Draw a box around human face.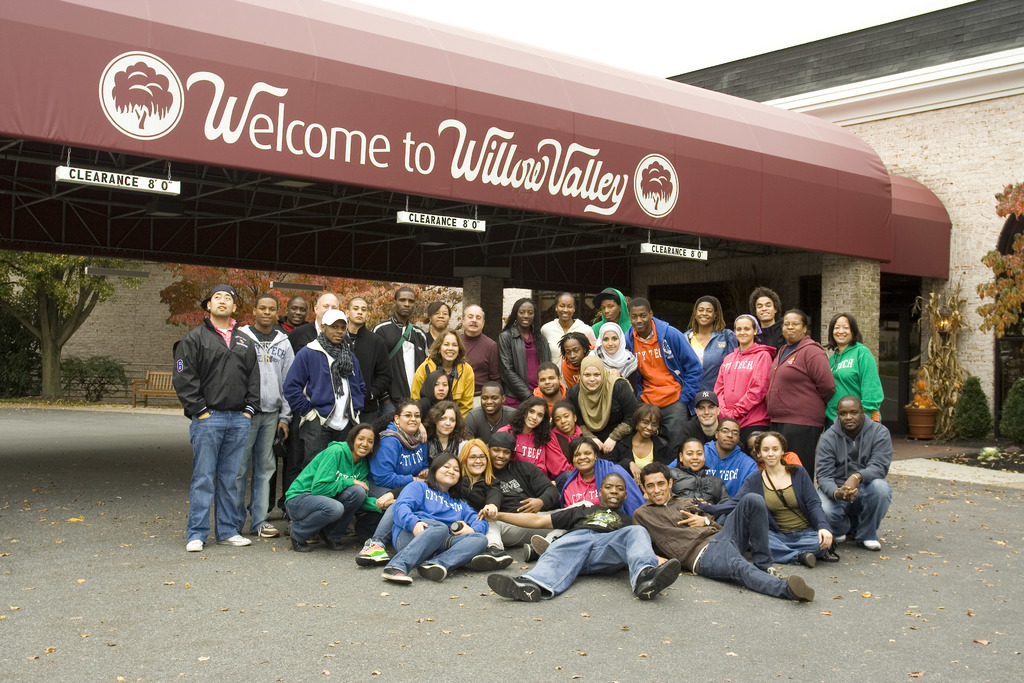
<region>350, 297, 368, 327</region>.
